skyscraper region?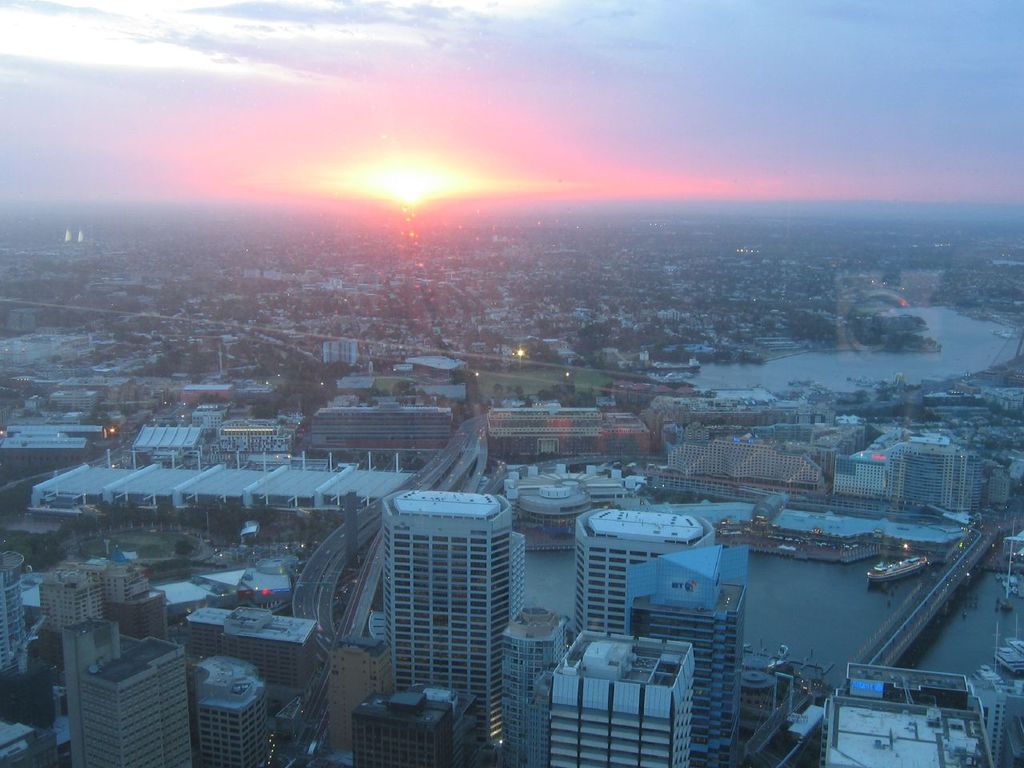
<region>622, 538, 764, 766</region>
